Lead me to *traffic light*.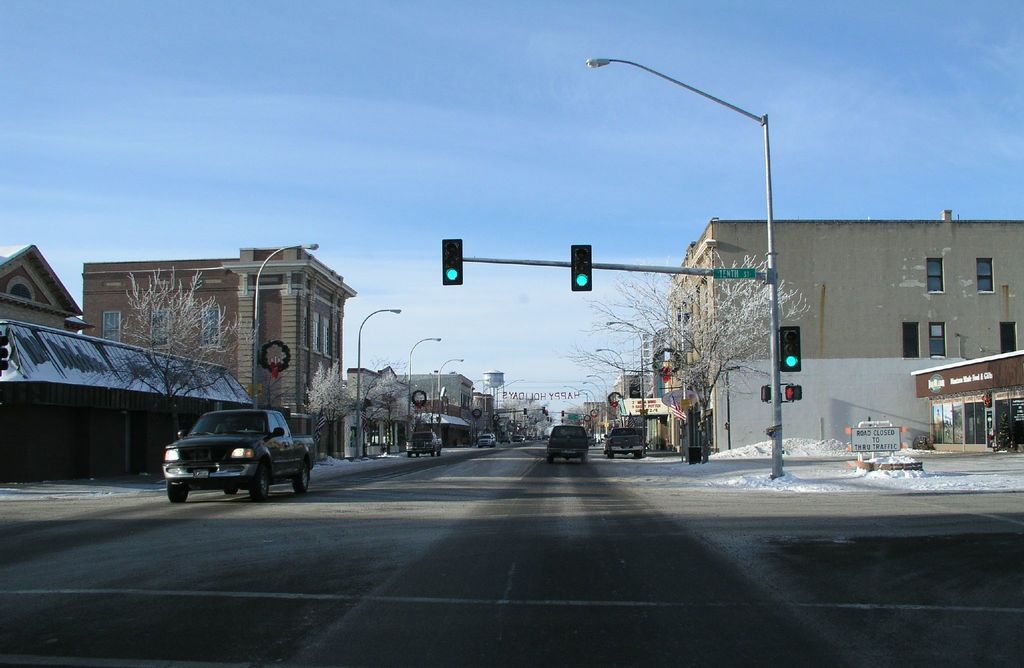
Lead to l=760, t=384, r=769, b=402.
